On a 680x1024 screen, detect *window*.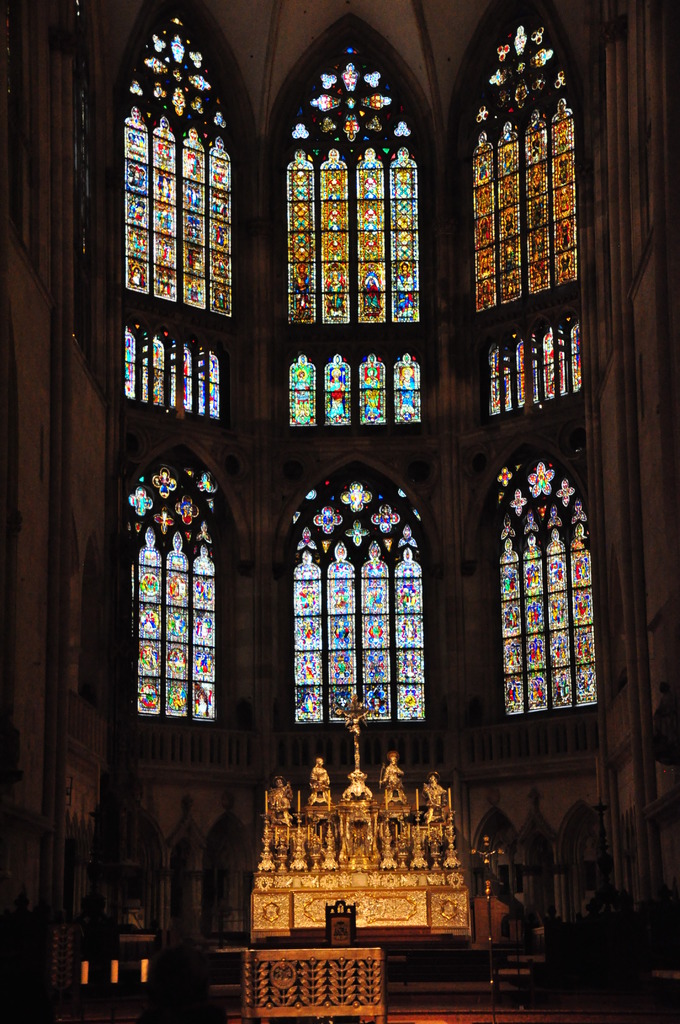
112,4,236,323.
